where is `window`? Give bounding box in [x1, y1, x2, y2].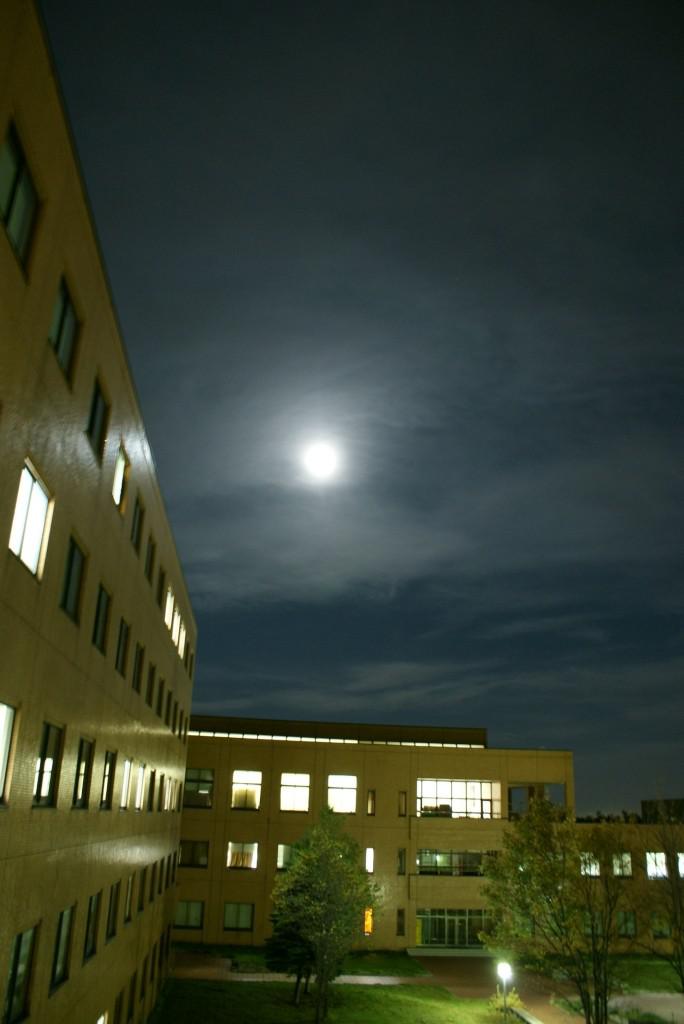
[123, 755, 132, 803].
